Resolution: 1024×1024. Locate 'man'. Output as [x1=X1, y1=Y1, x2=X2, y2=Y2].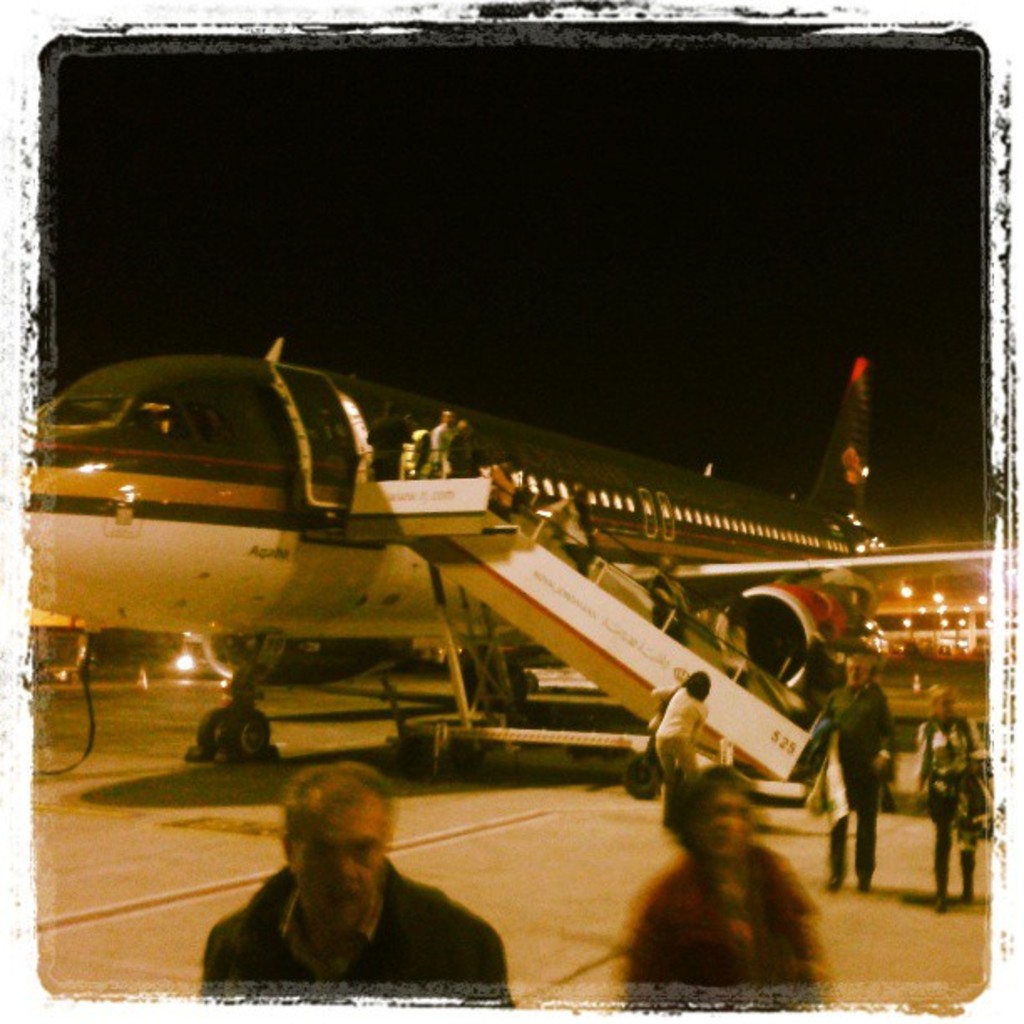
[x1=194, y1=761, x2=519, y2=1007].
